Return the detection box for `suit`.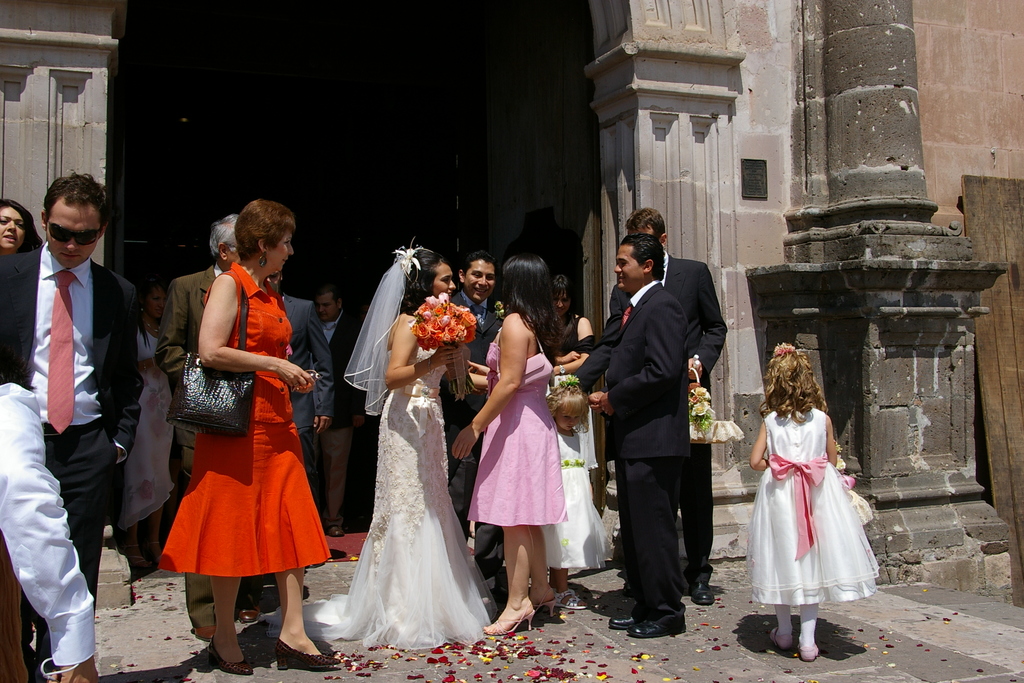
(x1=324, y1=313, x2=346, y2=532).
